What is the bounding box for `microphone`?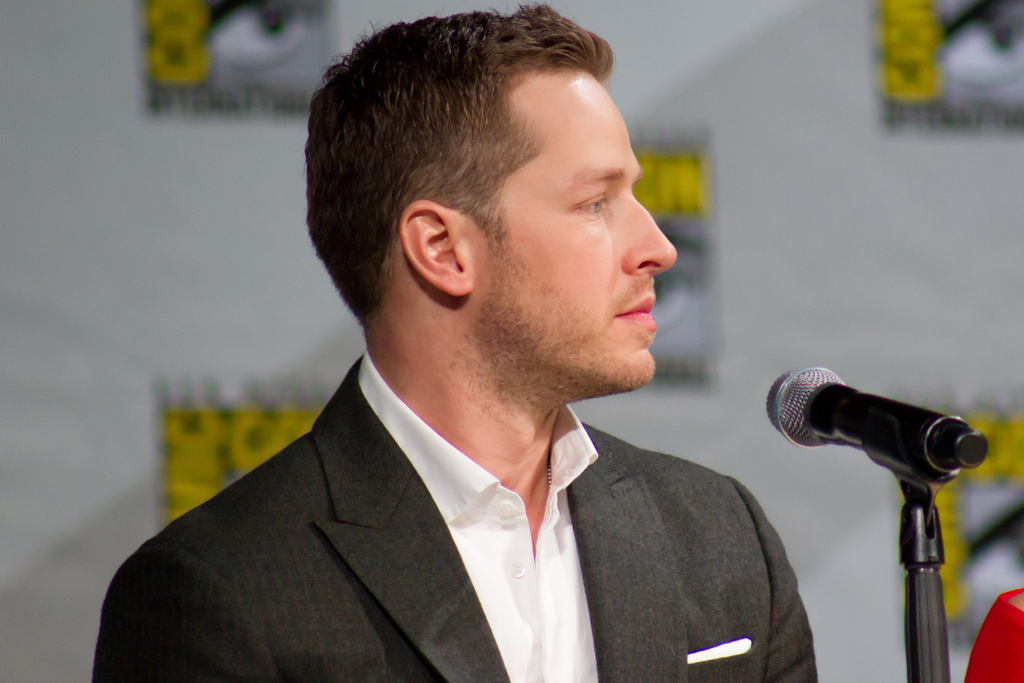
left=753, top=368, right=977, bottom=501.
